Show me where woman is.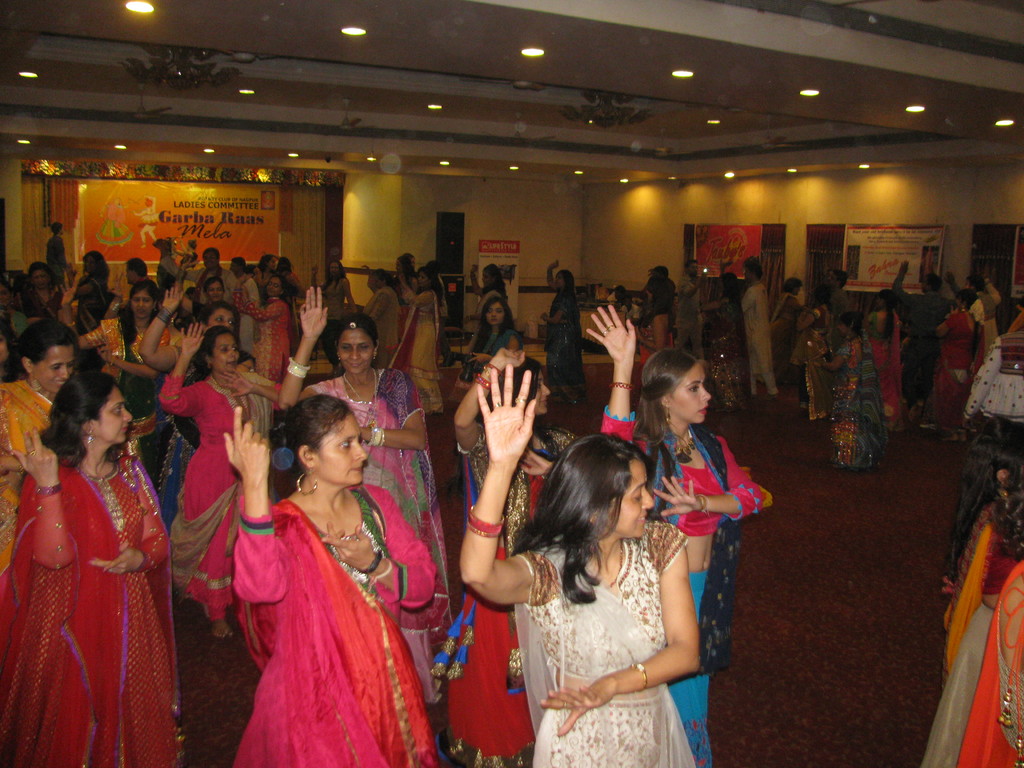
woman is at select_region(920, 406, 1023, 767).
